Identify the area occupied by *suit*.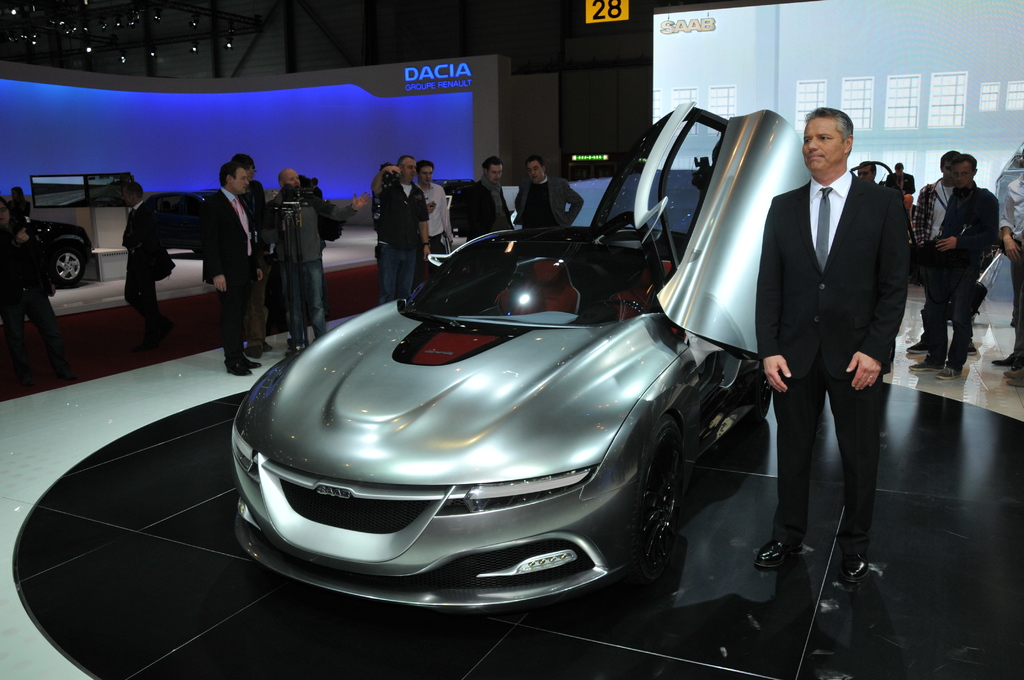
Area: x1=118 y1=204 x2=173 y2=323.
